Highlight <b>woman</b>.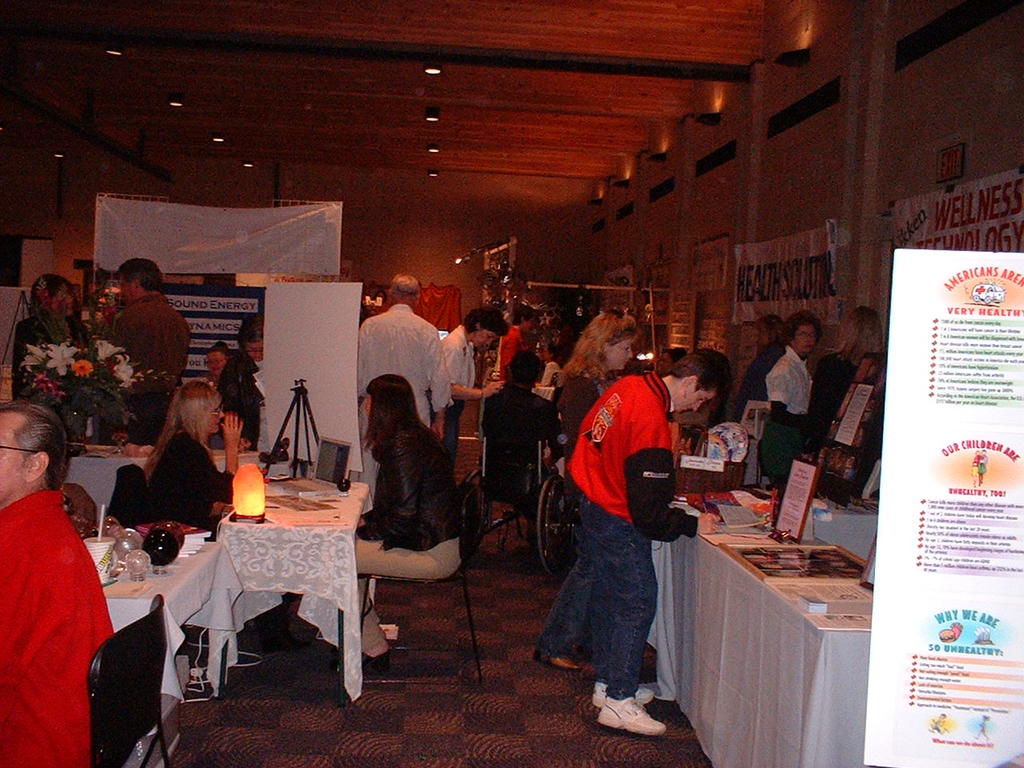
Highlighted region: bbox(341, 354, 478, 652).
